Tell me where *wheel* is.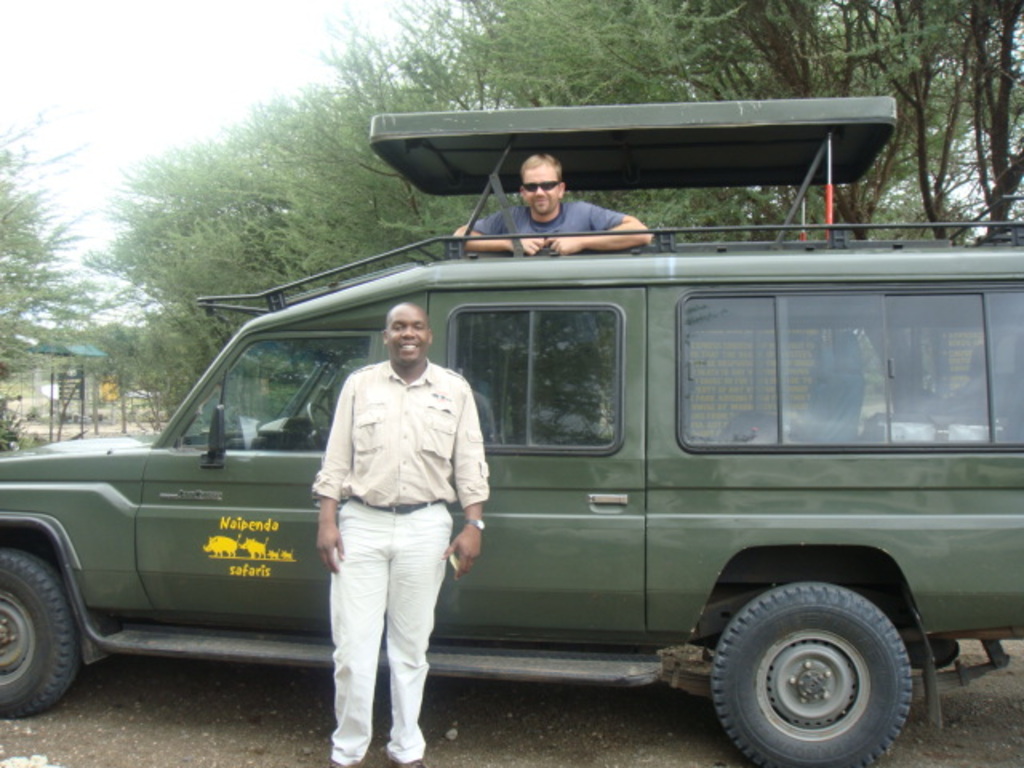
*wheel* is at left=706, top=582, right=917, bottom=766.
